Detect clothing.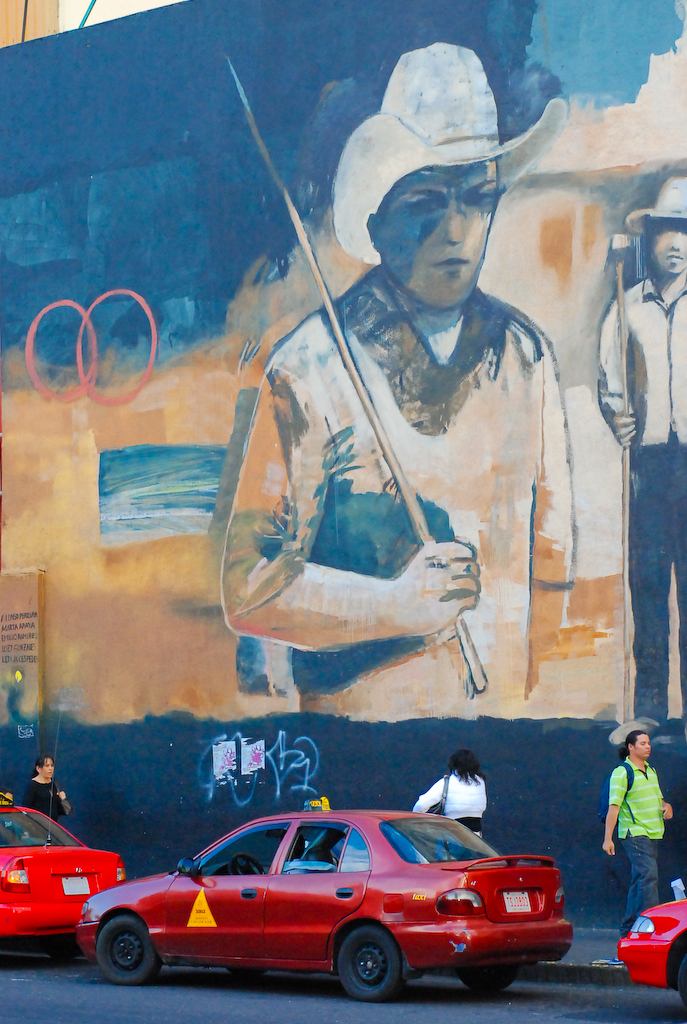
Detected at BBox(217, 257, 591, 704).
